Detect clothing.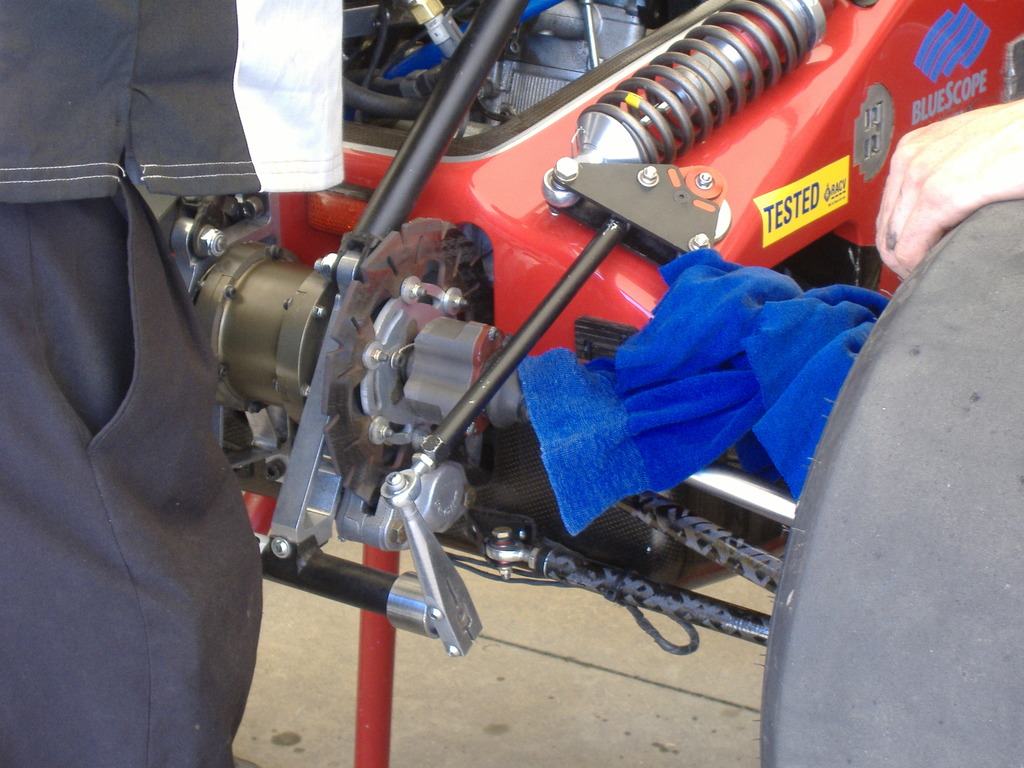
Detected at Rect(525, 250, 890, 541).
